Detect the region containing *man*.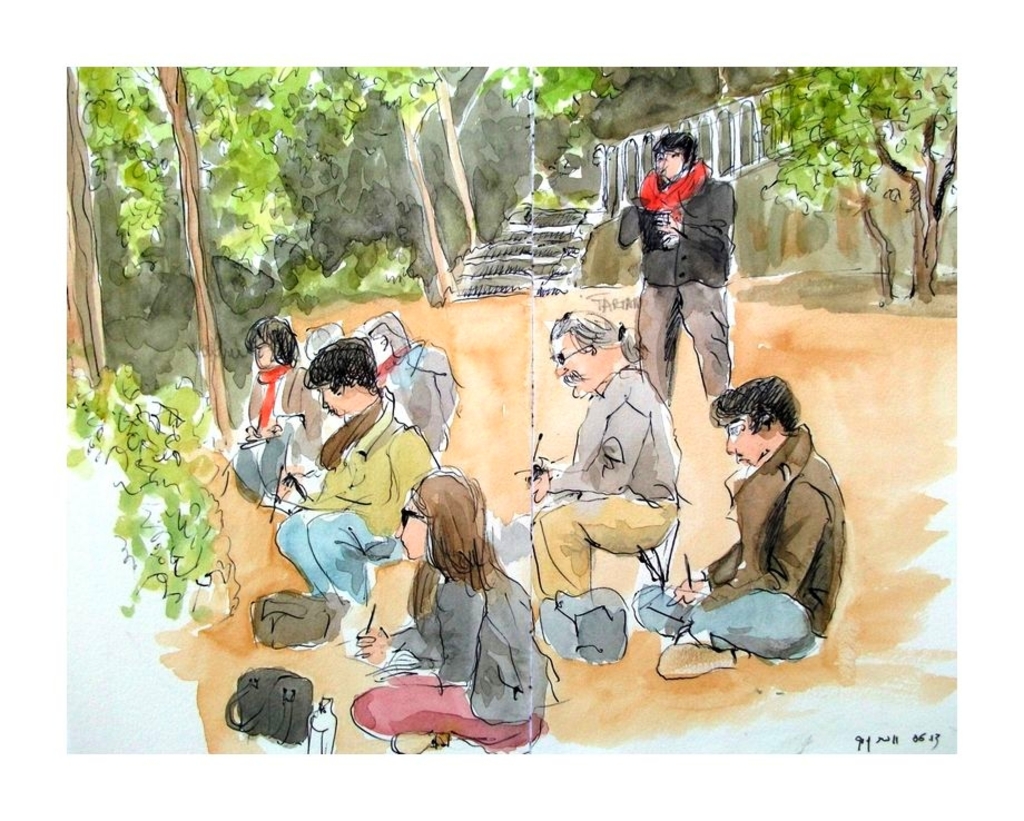
crop(525, 309, 686, 662).
